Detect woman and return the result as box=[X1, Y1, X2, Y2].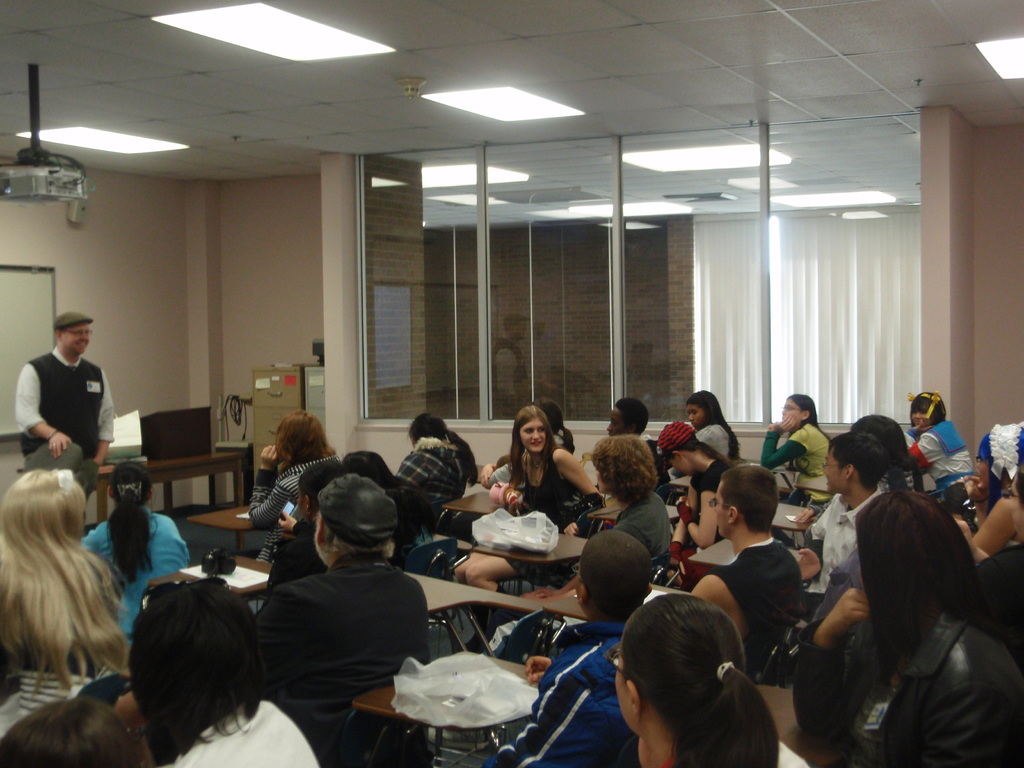
box=[454, 406, 609, 594].
